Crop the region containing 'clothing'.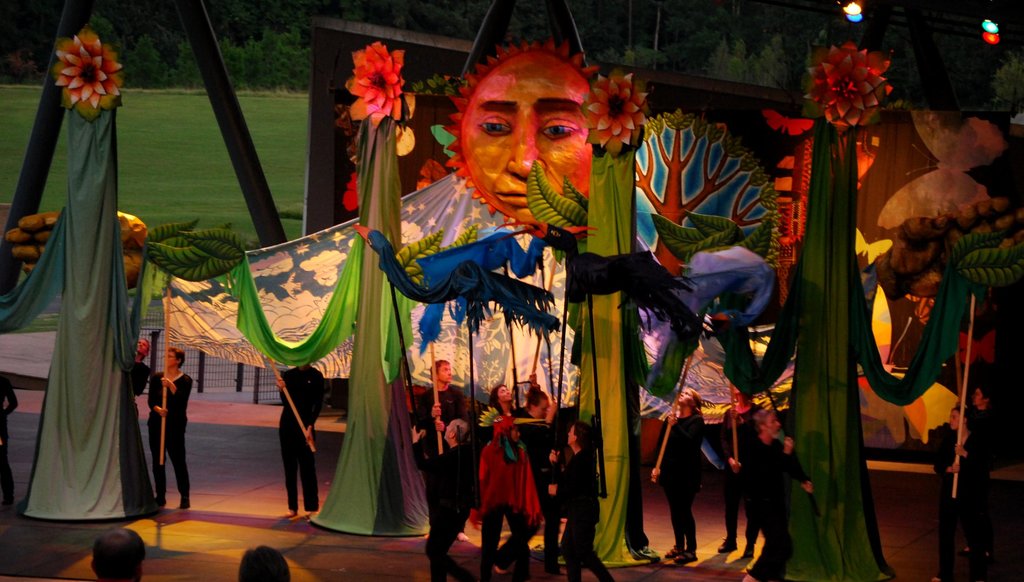
Crop region: 416,380,465,460.
